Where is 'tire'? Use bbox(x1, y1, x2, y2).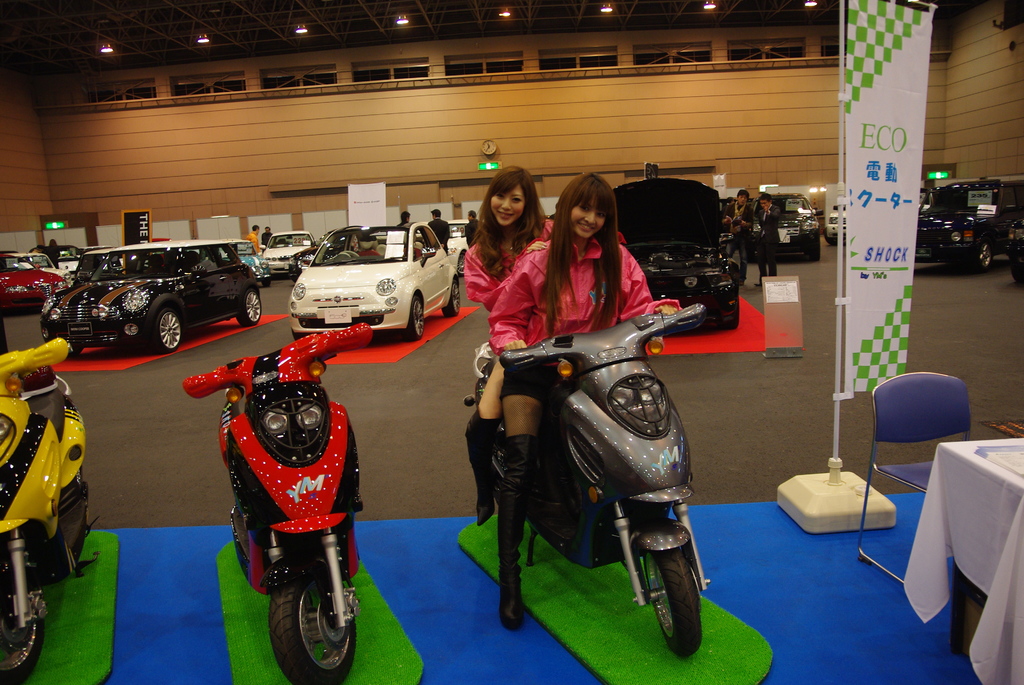
bbox(42, 531, 83, 584).
